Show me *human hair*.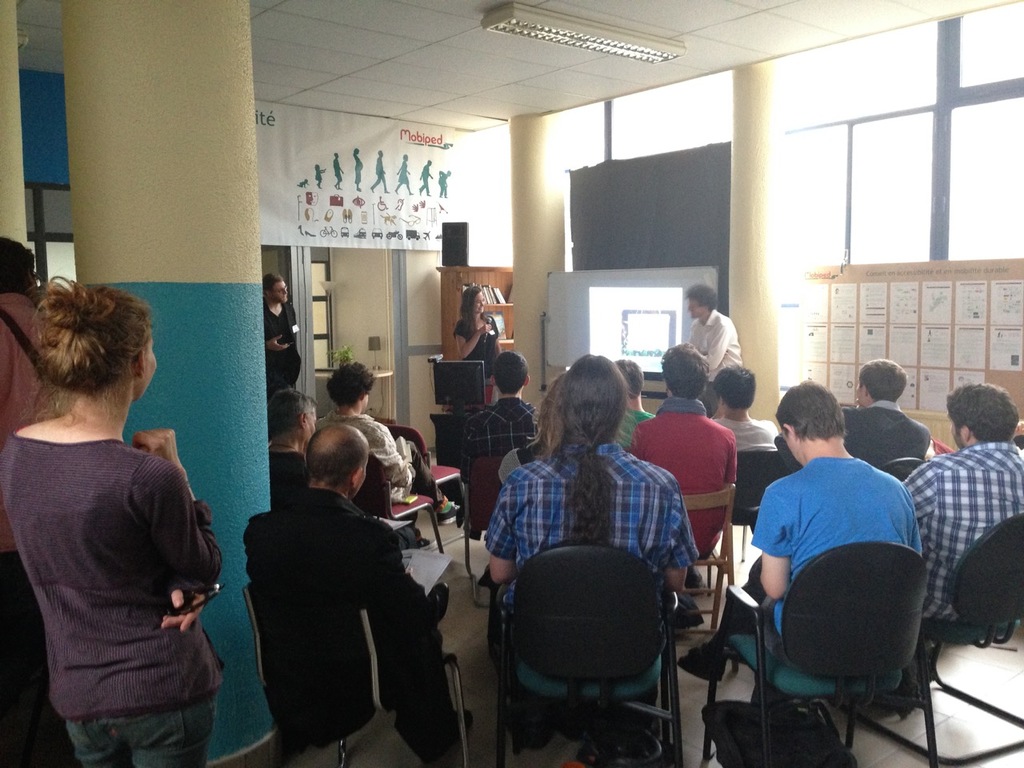
*human hair* is here: rect(491, 350, 527, 396).
